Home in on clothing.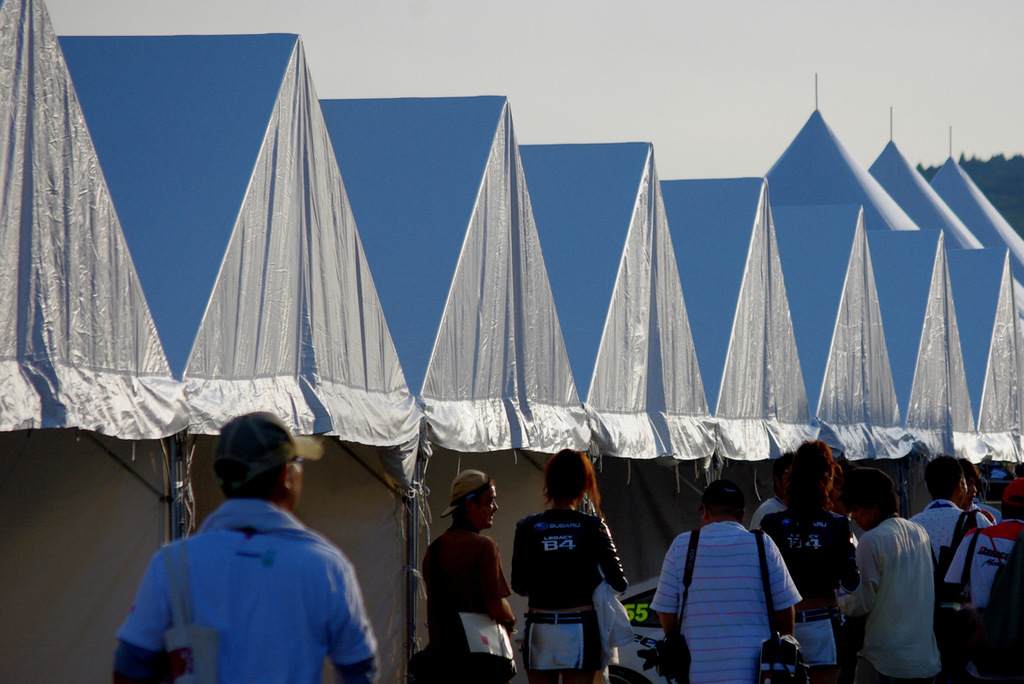
Homed in at box=[507, 497, 628, 683].
